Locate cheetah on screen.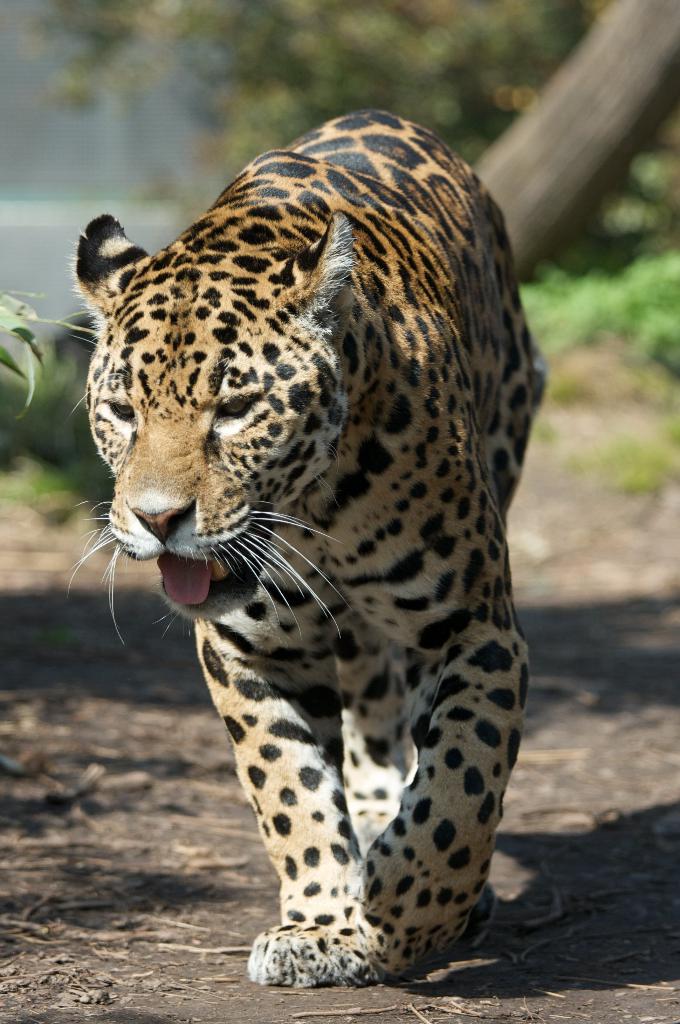
On screen at box(65, 106, 549, 994).
